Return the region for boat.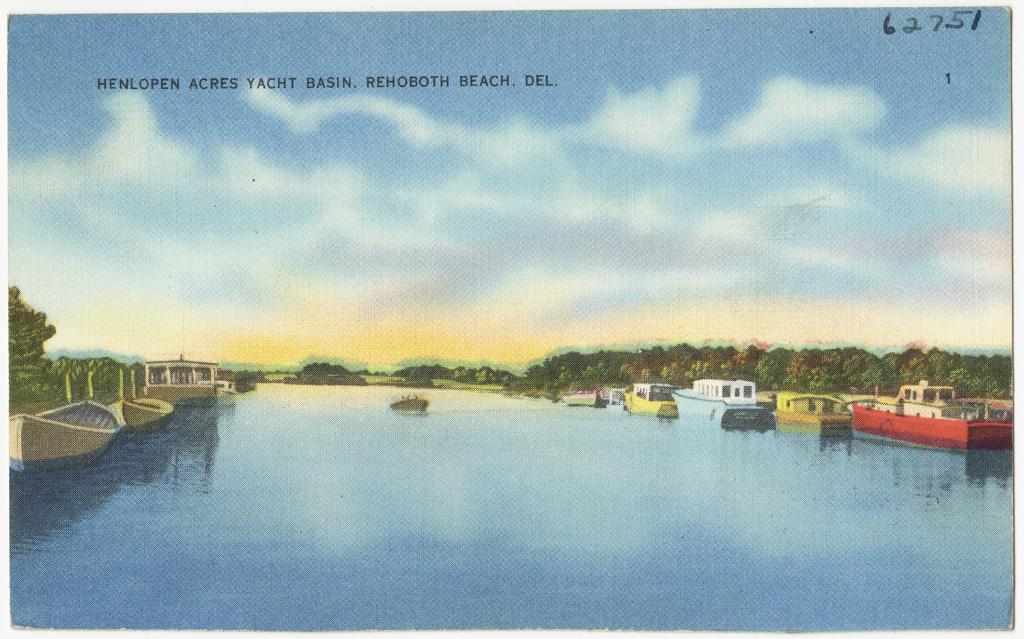
pyautogui.locateOnScreen(617, 380, 681, 418).
